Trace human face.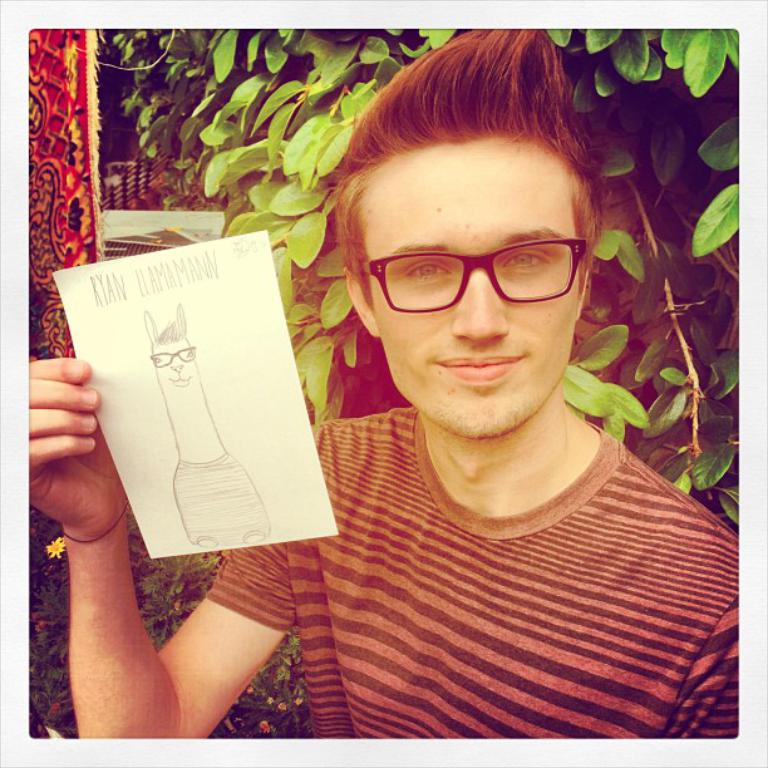
Traced to detection(363, 142, 582, 434).
